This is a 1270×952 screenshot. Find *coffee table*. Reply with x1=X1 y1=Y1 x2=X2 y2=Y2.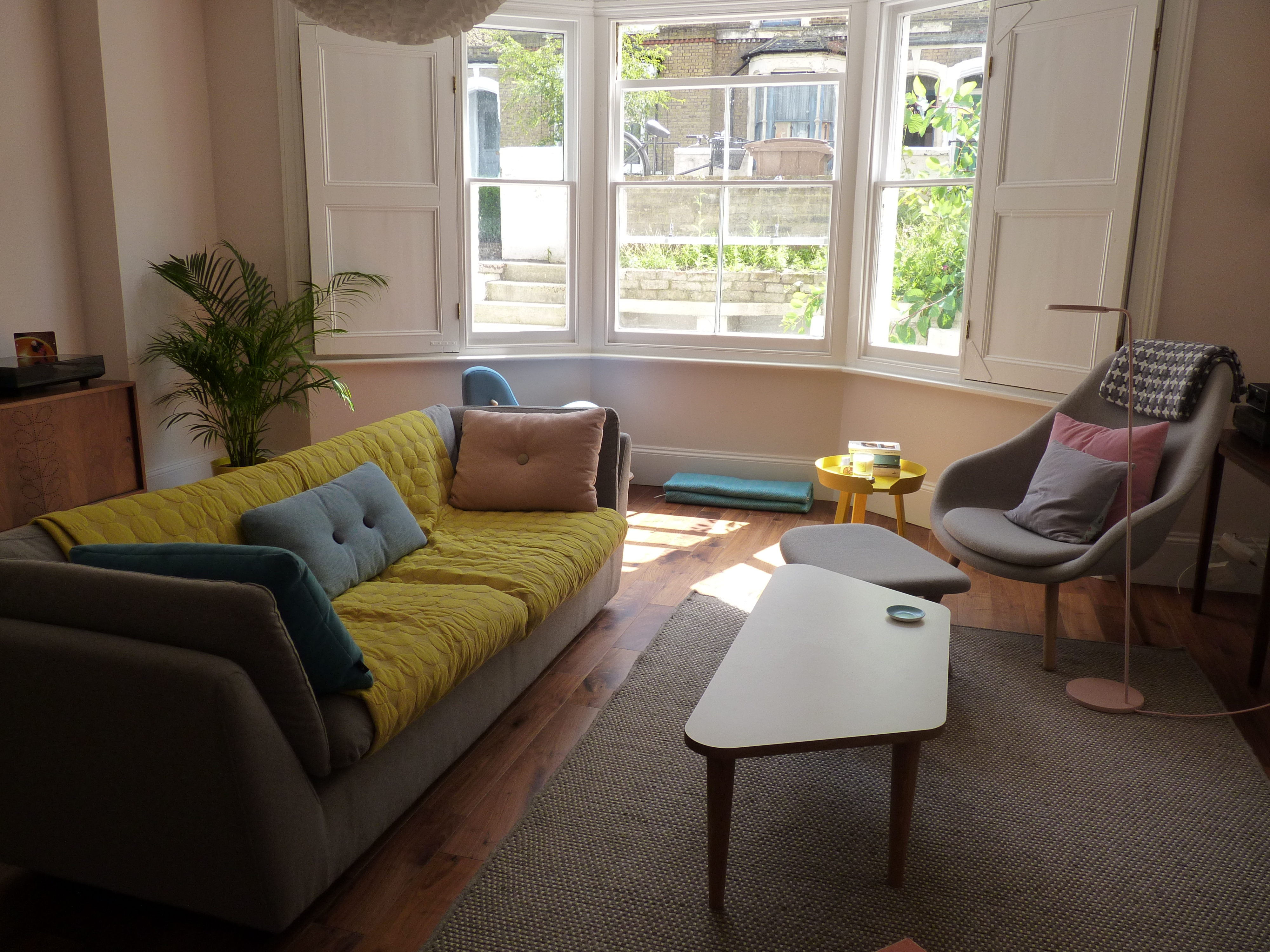
x1=211 y1=166 x2=306 y2=287.
